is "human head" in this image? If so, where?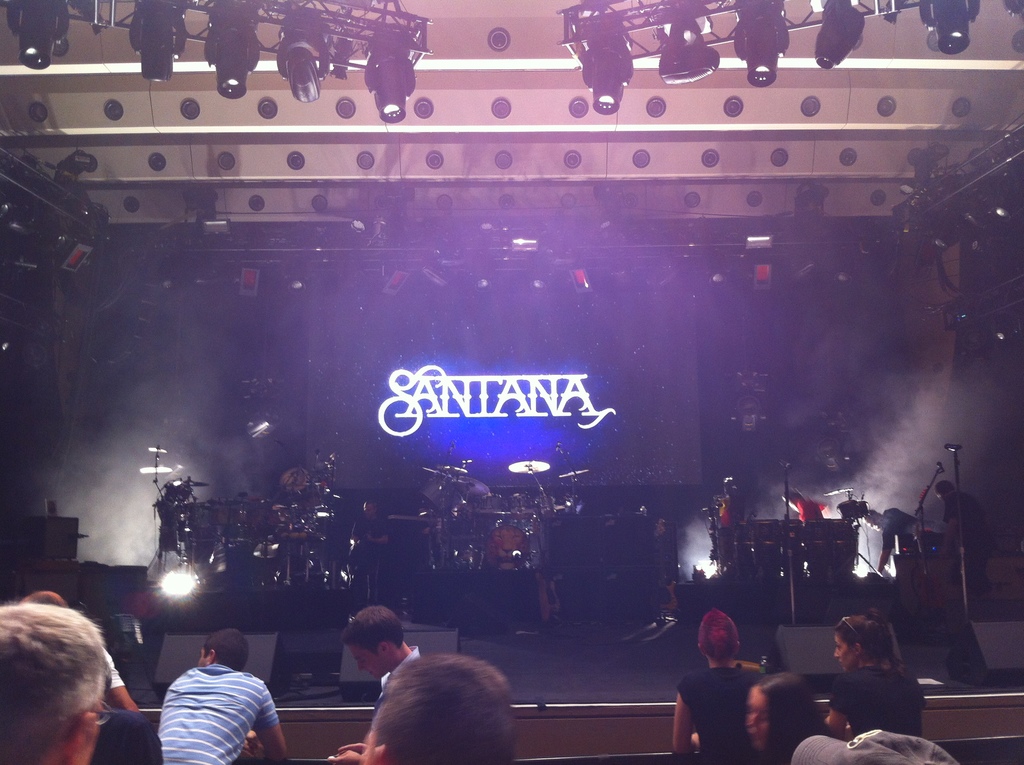
Yes, at select_region(833, 609, 899, 670).
